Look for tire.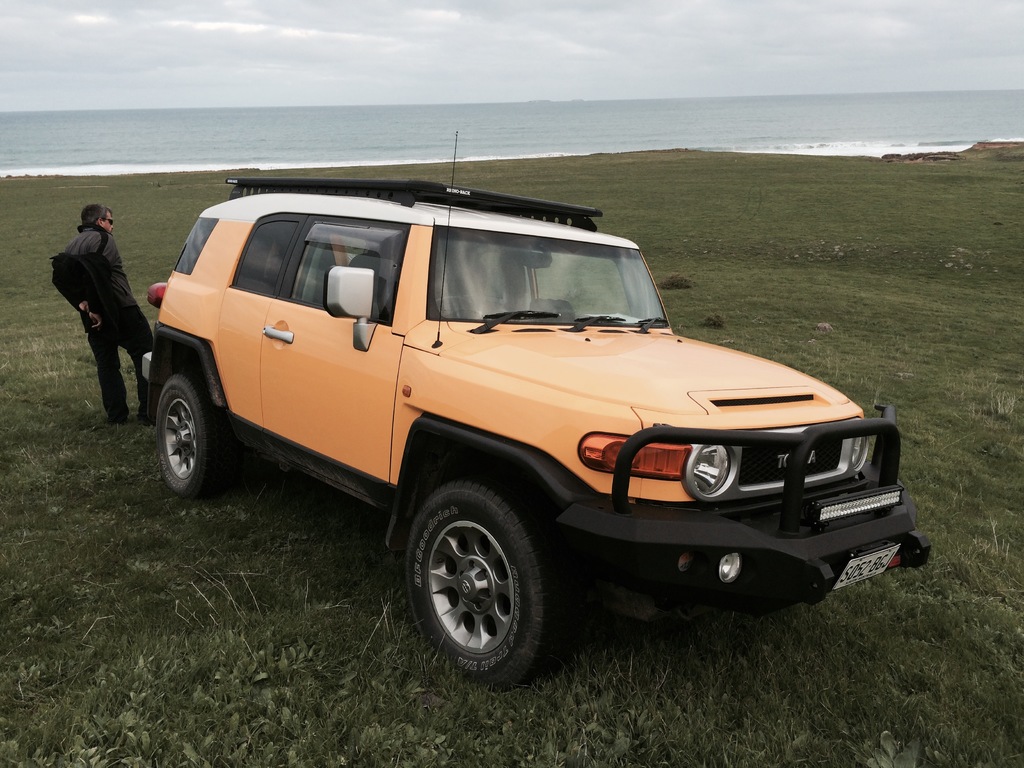
Found: (380, 484, 581, 691).
